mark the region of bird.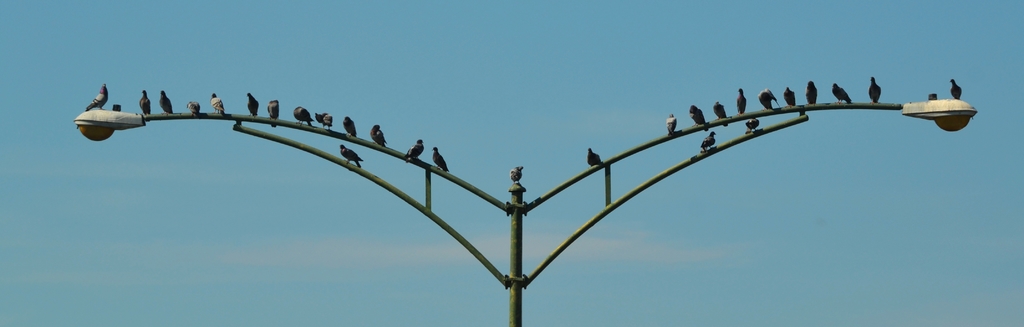
Region: bbox(136, 90, 150, 118).
